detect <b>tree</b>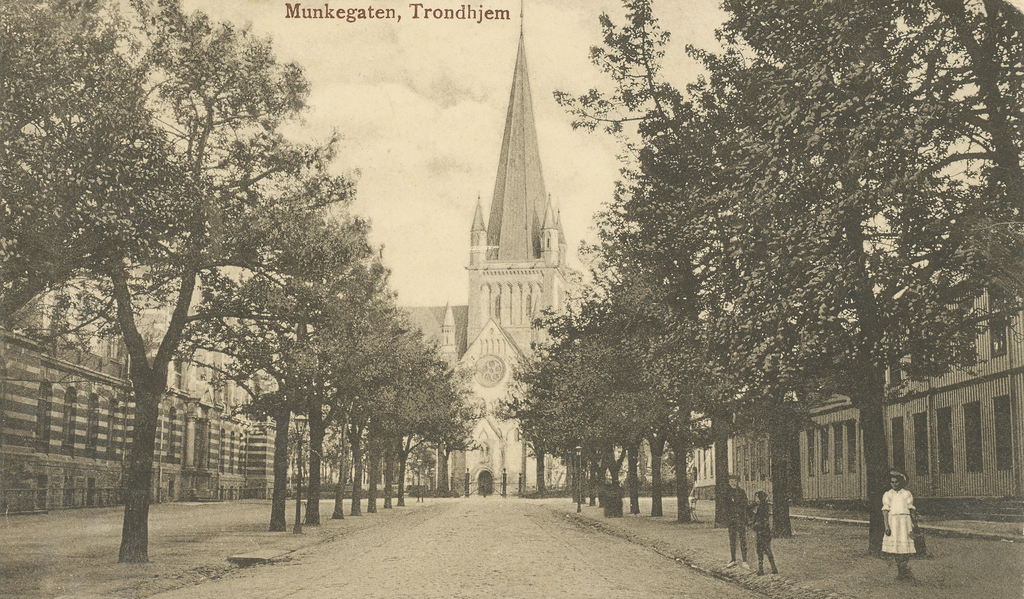
region(281, 300, 435, 523)
